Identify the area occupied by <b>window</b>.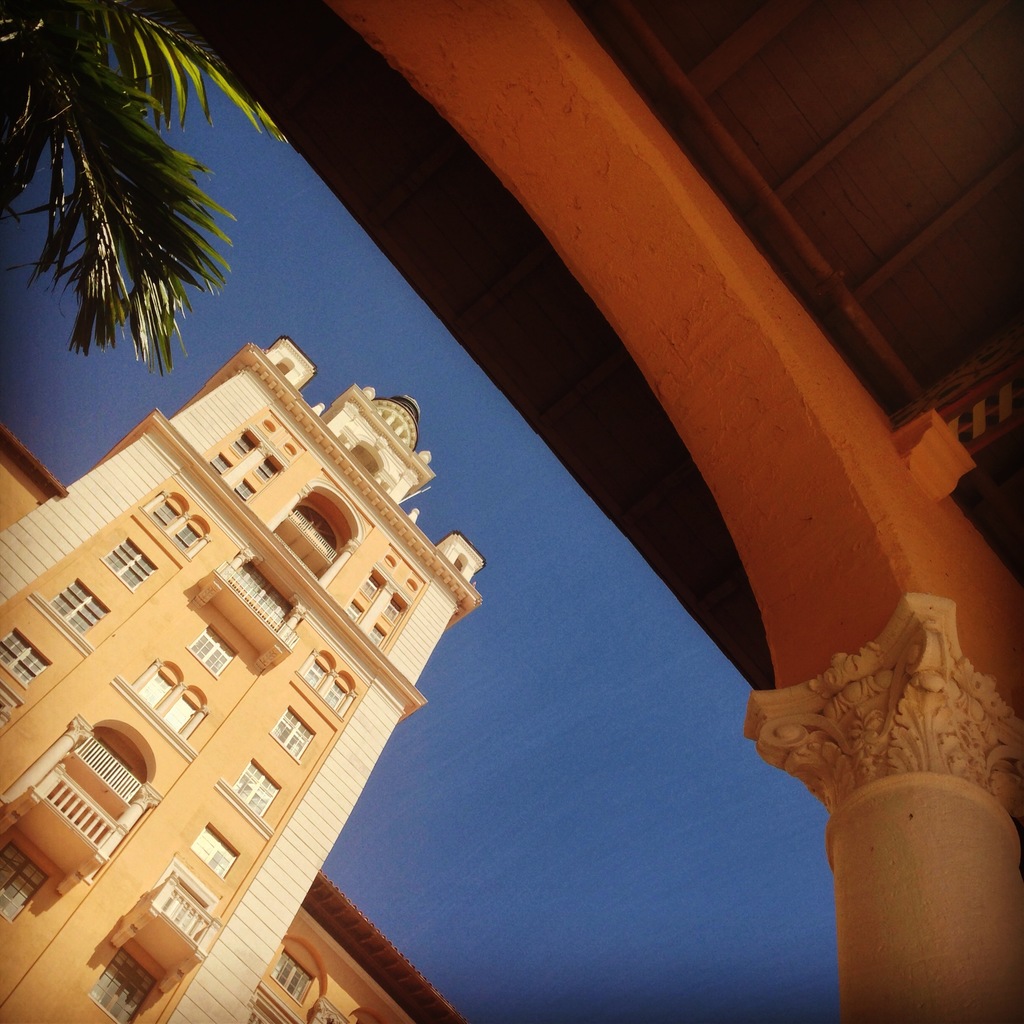
Area: [347, 588, 370, 623].
